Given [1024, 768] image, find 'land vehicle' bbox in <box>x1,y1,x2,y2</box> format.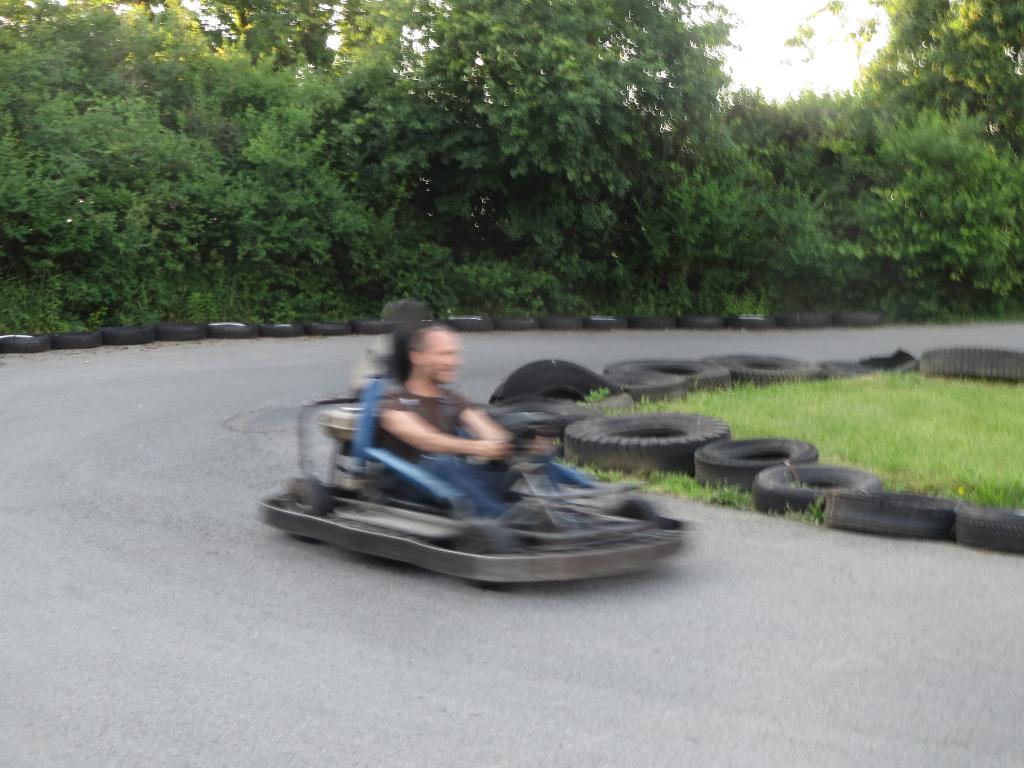
<box>284,387,703,606</box>.
